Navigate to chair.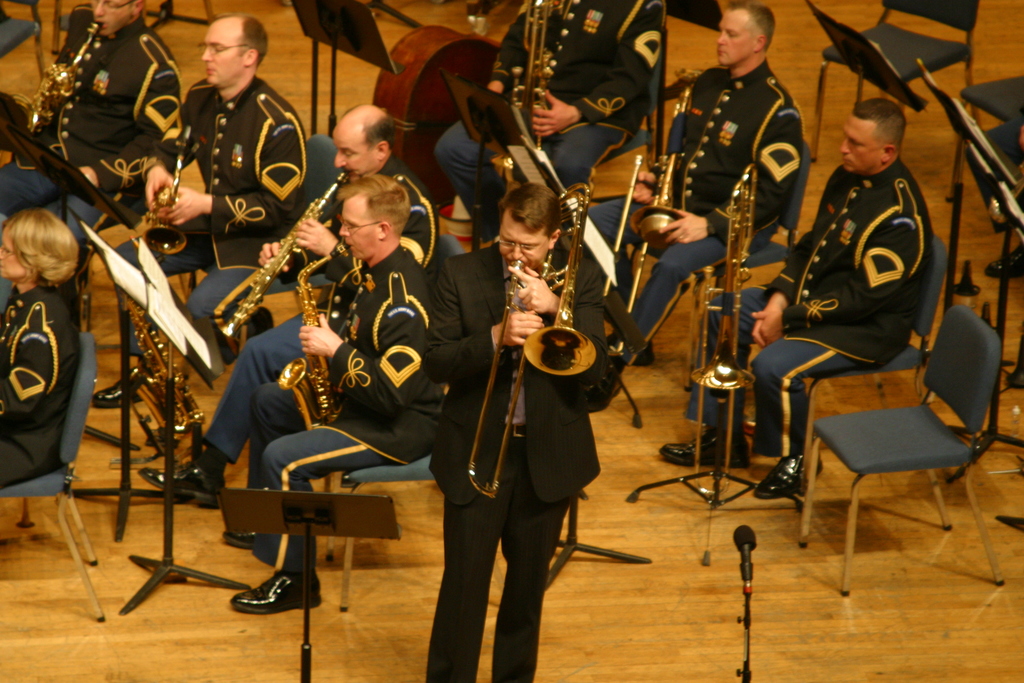
Navigation target: region(264, 131, 349, 292).
